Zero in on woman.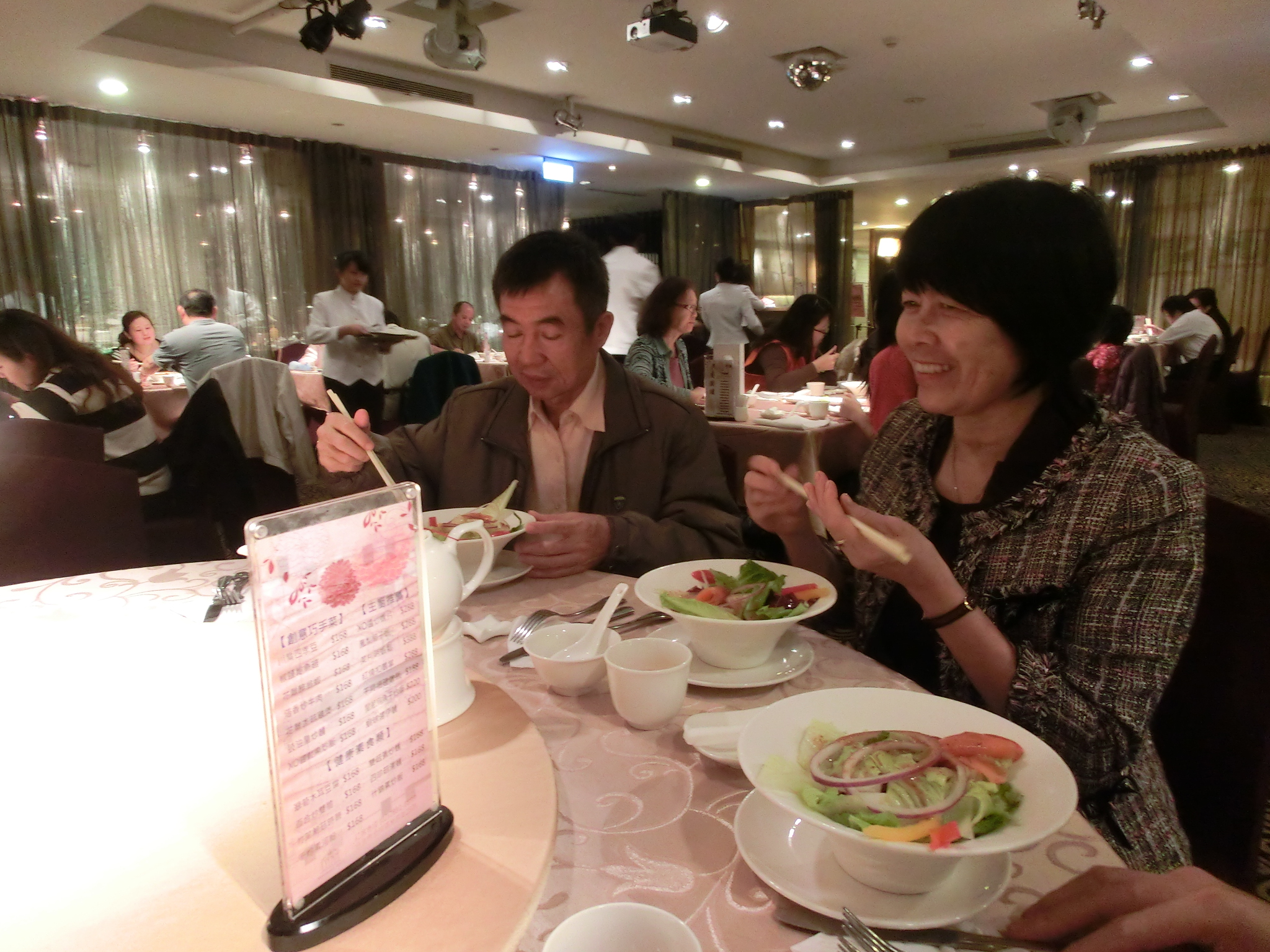
Zeroed in: region(383, 170, 442, 250).
